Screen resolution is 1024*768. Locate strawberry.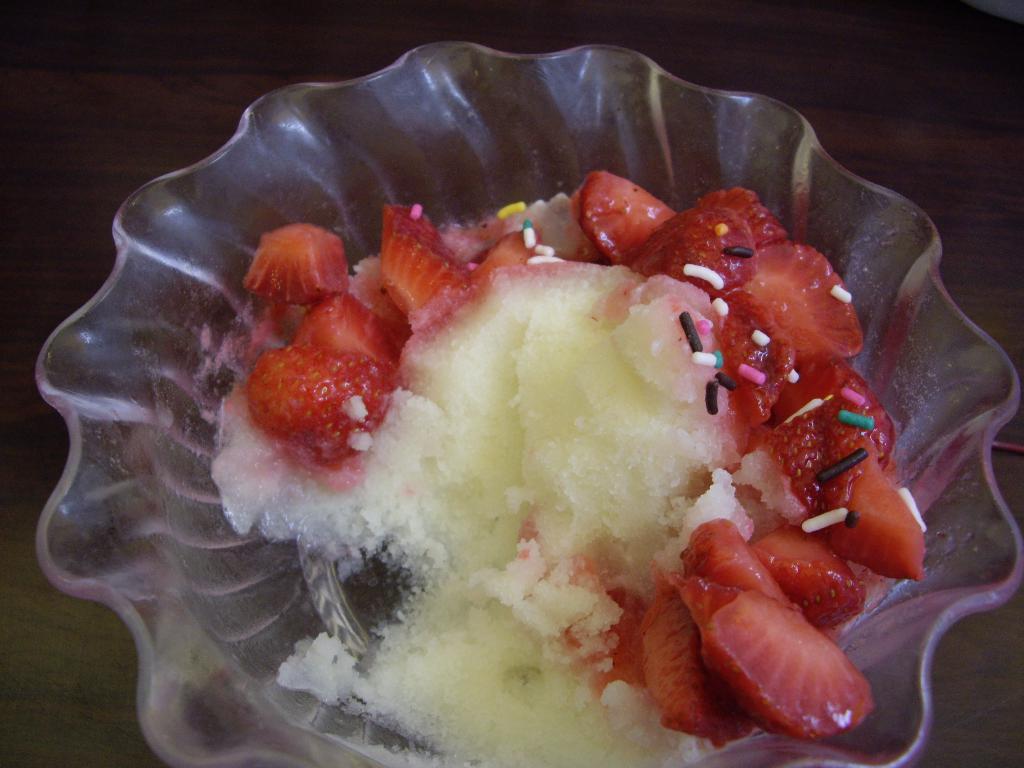
806 399 948 582.
